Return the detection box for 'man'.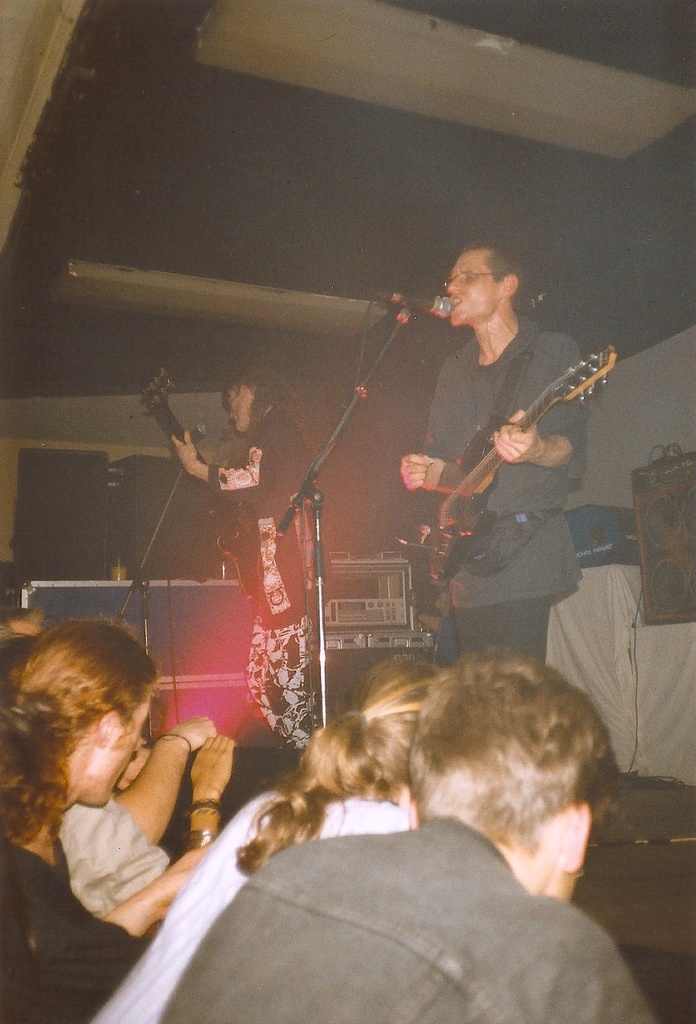
x1=143 y1=639 x2=665 y2=1023.
